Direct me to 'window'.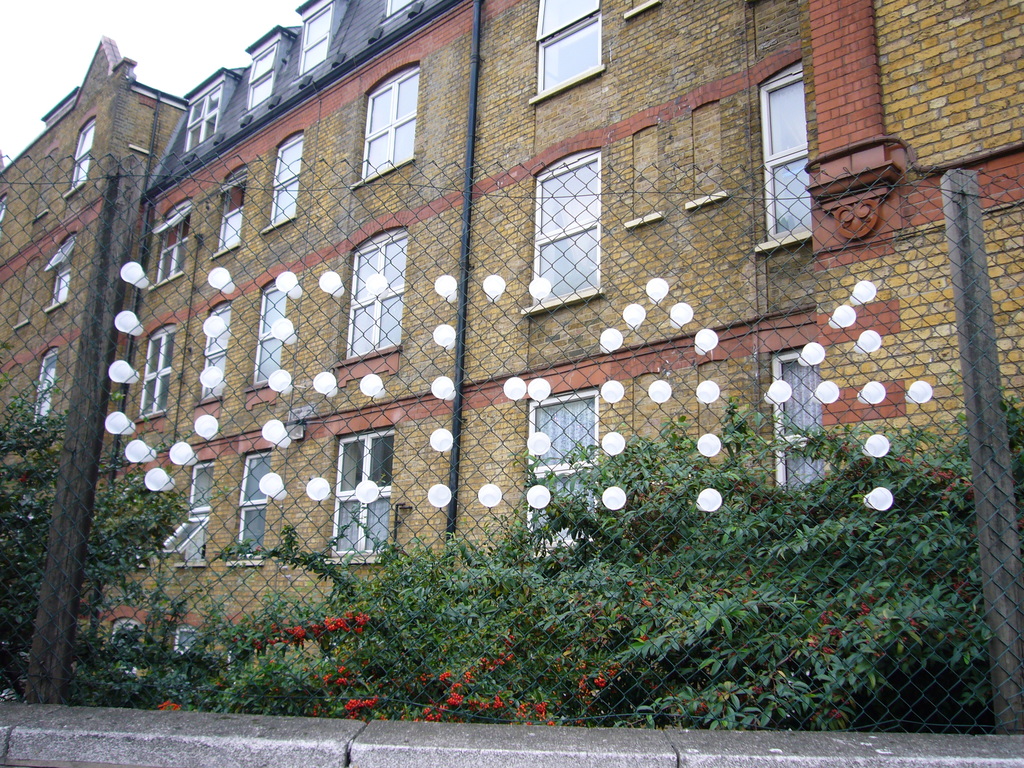
Direction: (left=518, top=386, right=608, bottom=546).
